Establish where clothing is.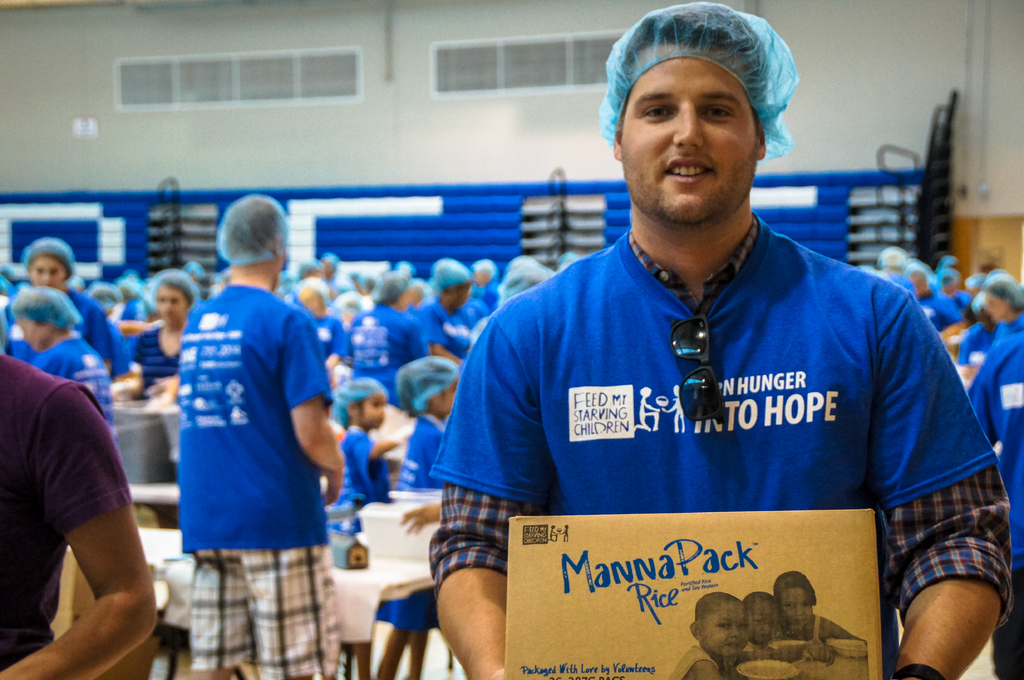
Established at [341,442,385,534].
